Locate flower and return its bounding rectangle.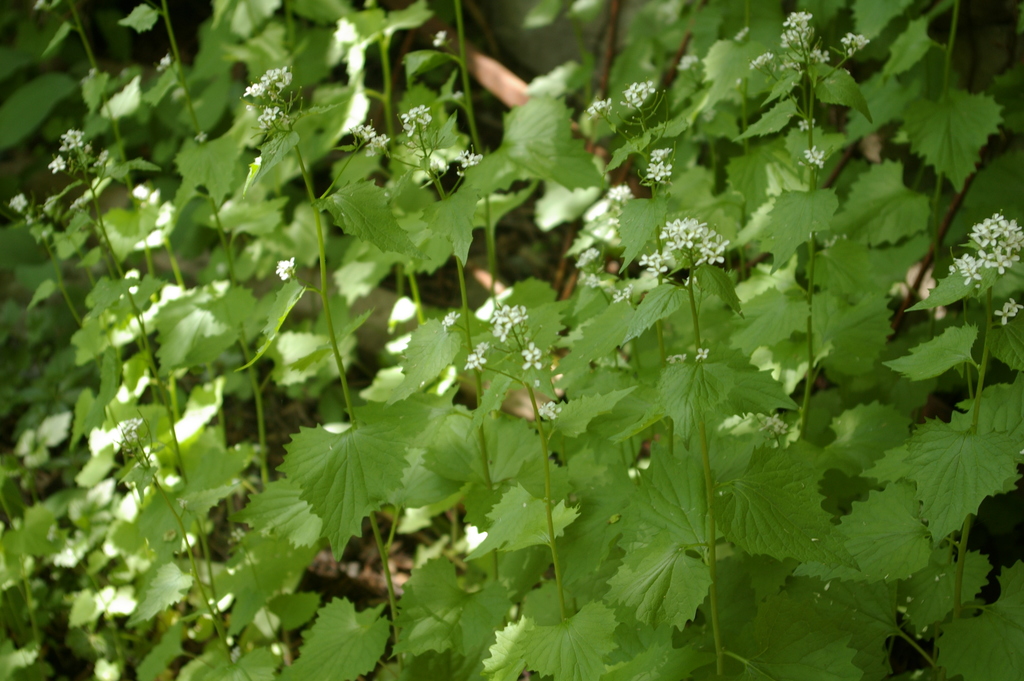
bbox=[240, 55, 298, 137].
